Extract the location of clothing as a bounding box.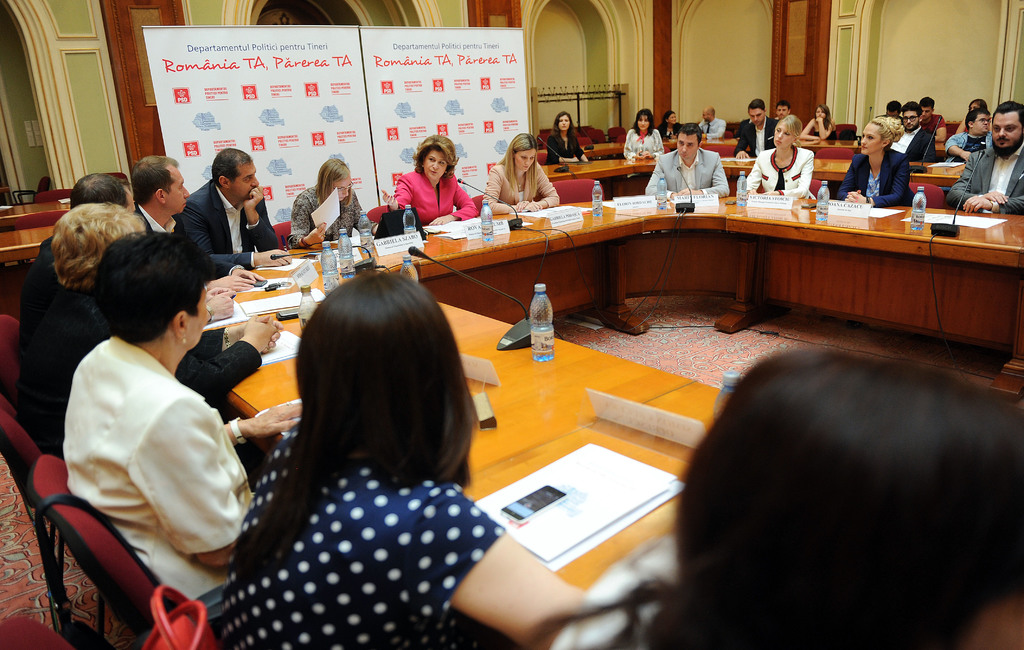
bbox=(951, 142, 1023, 207).
